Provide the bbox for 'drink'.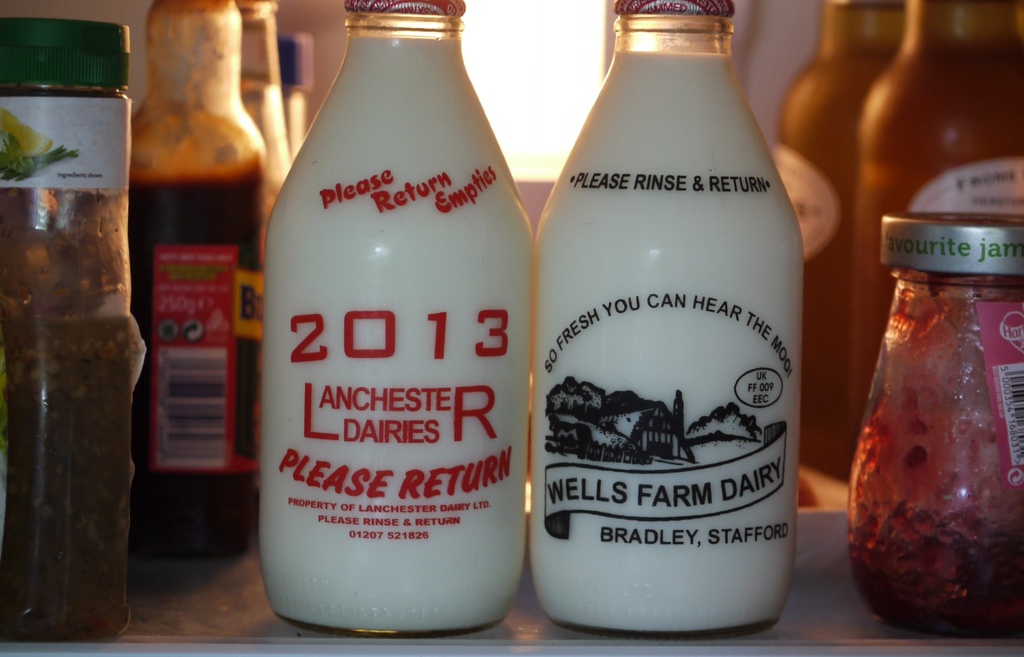
{"left": 870, "top": 178, "right": 1013, "bottom": 654}.
